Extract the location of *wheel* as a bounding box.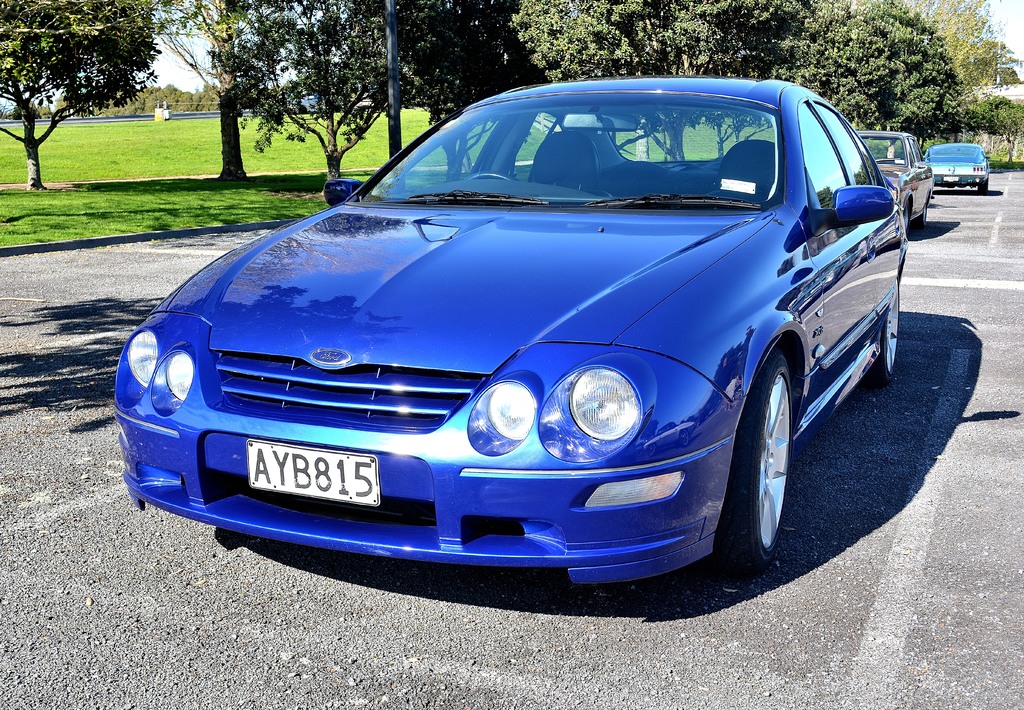
(901, 199, 911, 241).
